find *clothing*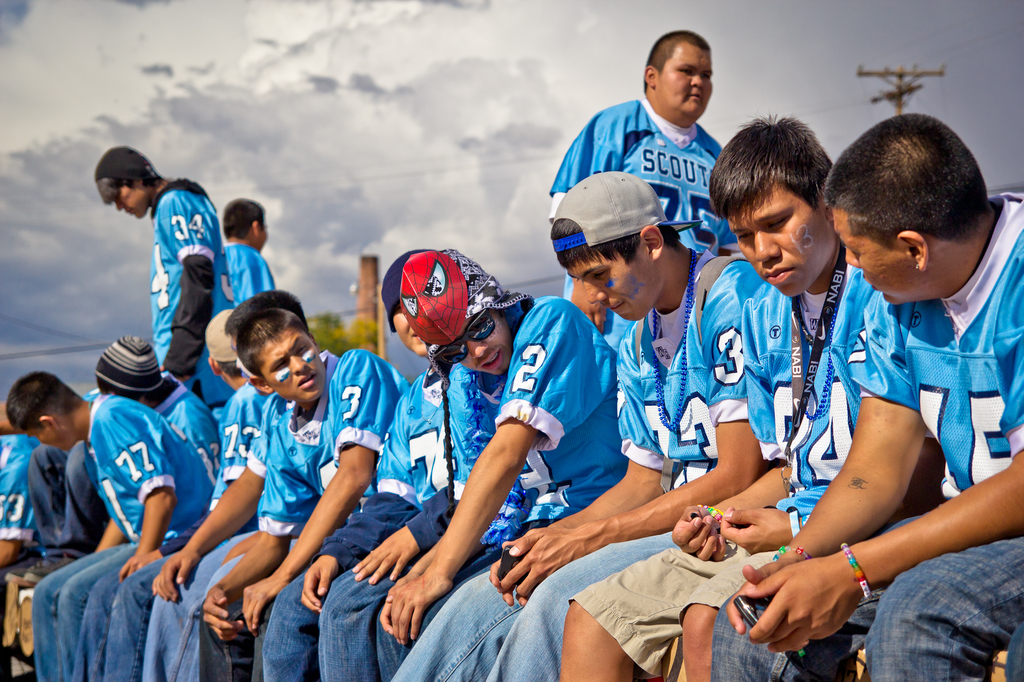
[191, 355, 413, 681]
